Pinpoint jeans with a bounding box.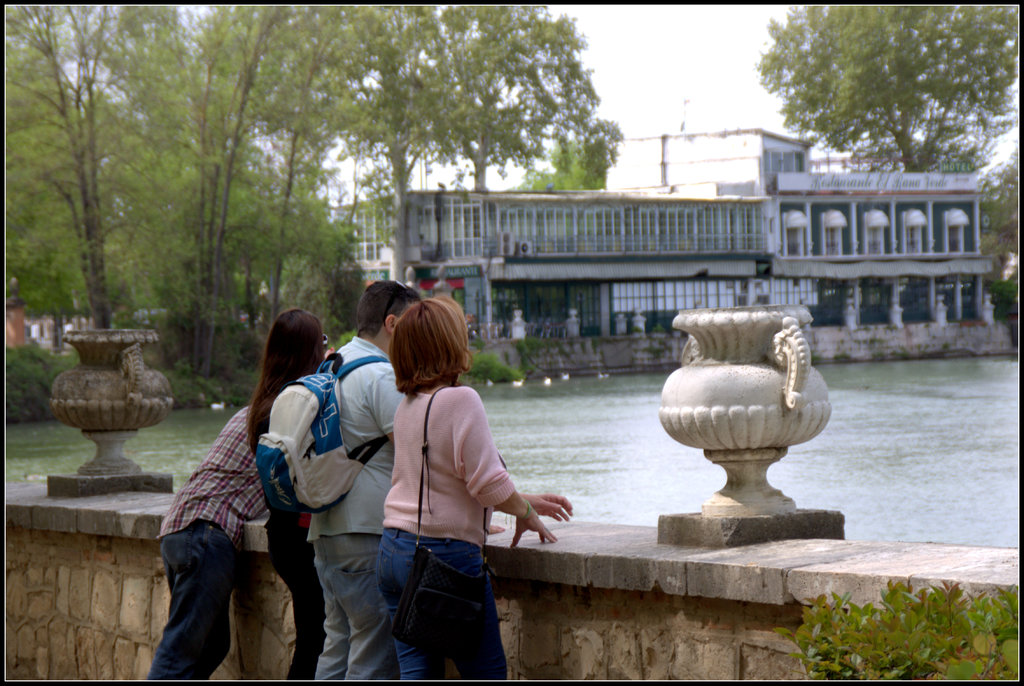
[294, 540, 395, 678].
